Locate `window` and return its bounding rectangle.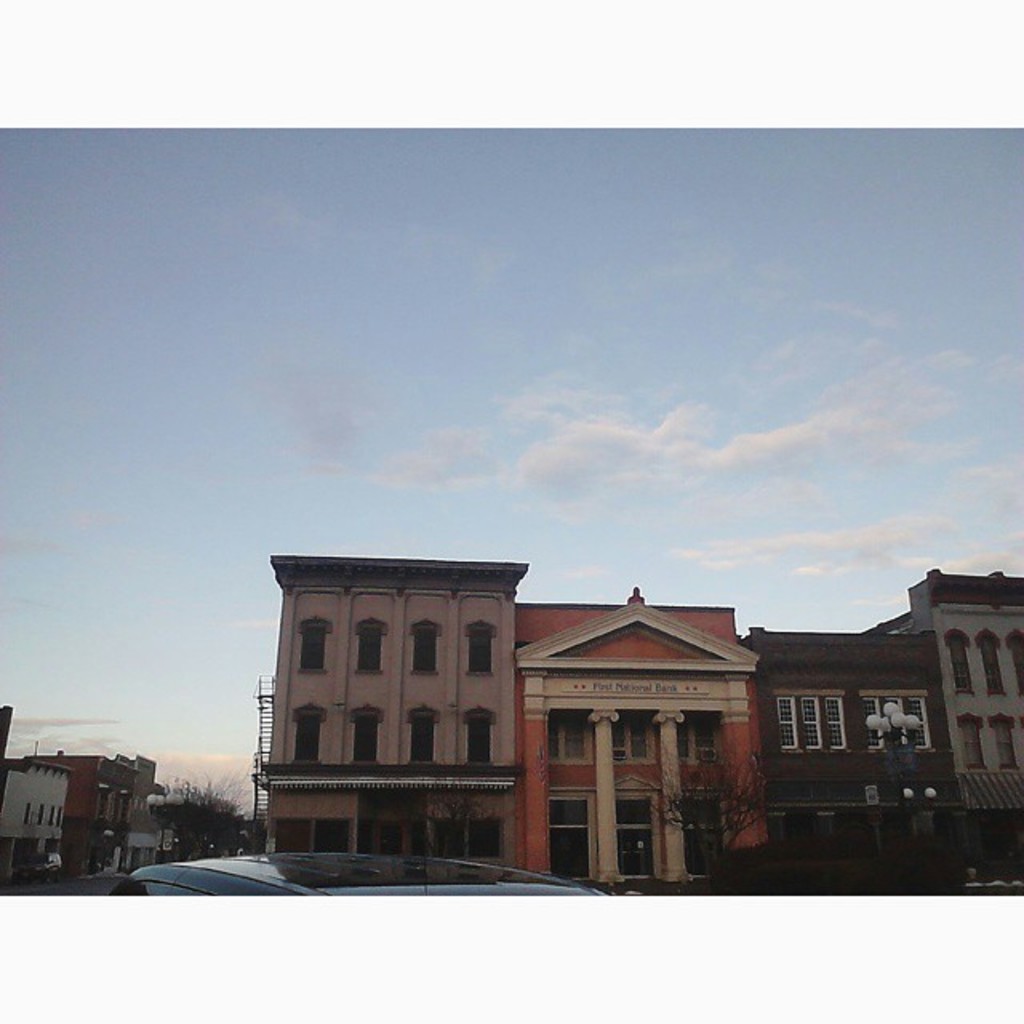
select_region(982, 632, 1006, 701).
